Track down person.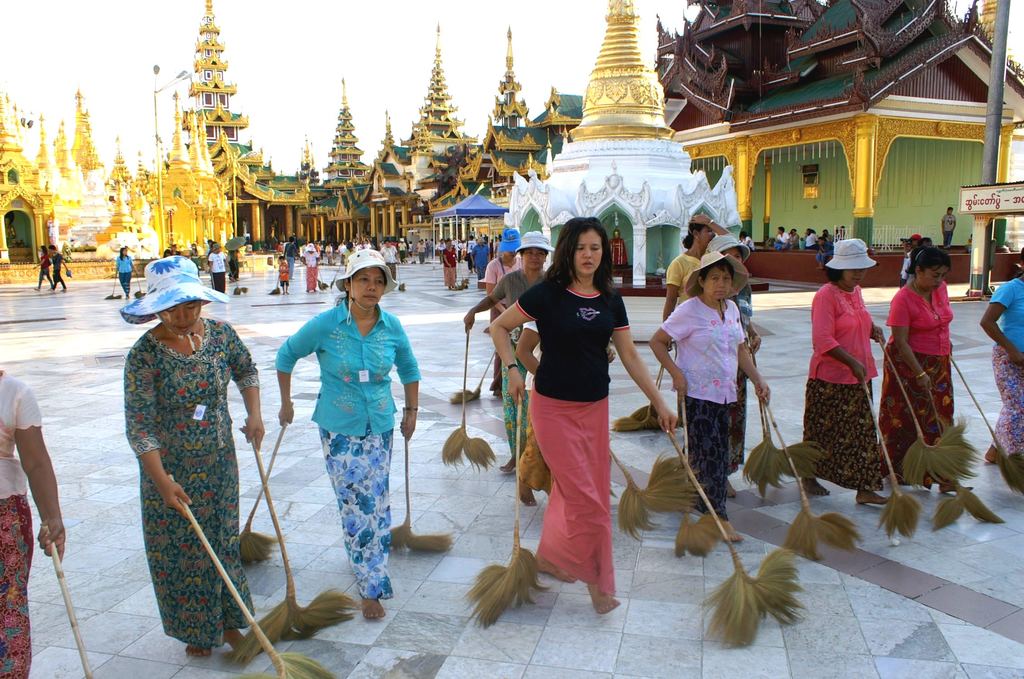
Tracked to {"left": 488, "top": 218, "right": 678, "bottom": 618}.
